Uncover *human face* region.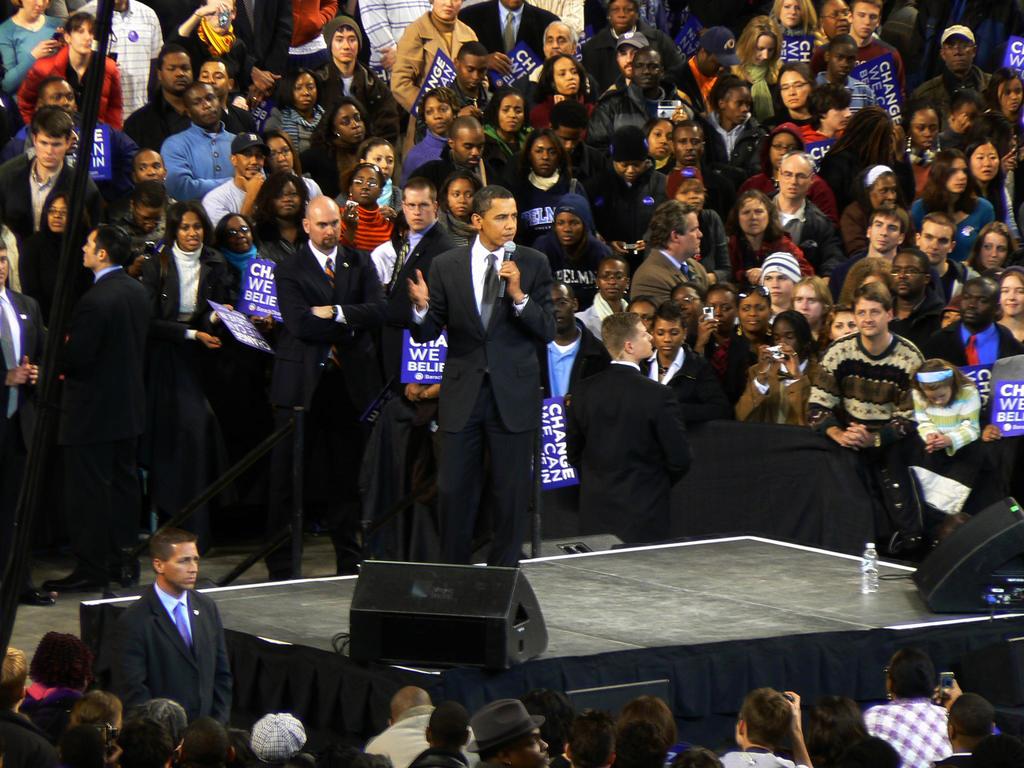
Uncovered: x1=169 y1=538 x2=196 y2=590.
